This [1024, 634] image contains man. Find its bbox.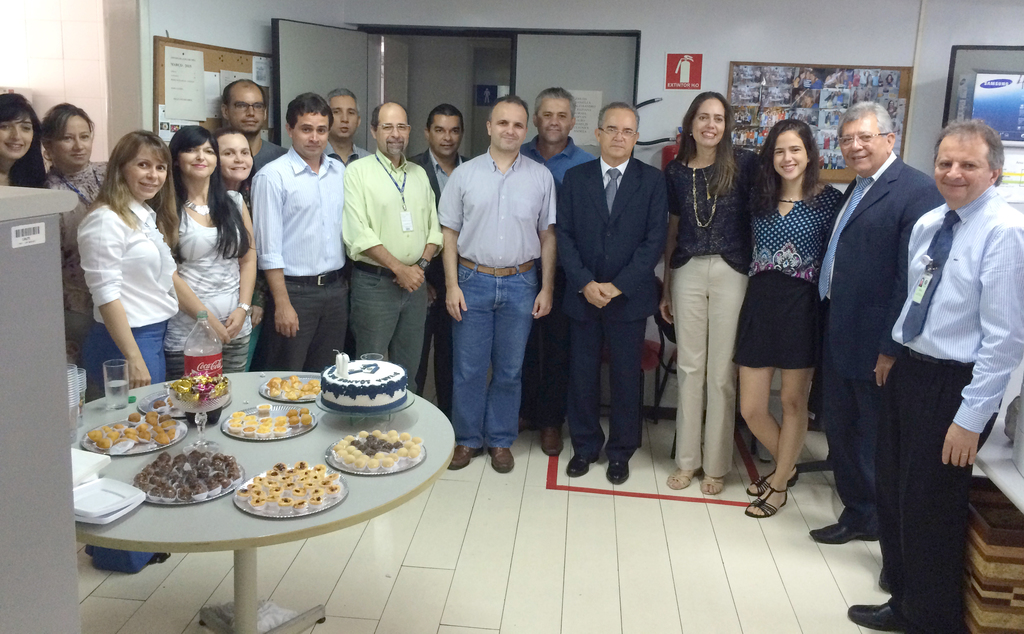
detection(518, 90, 594, 176).
